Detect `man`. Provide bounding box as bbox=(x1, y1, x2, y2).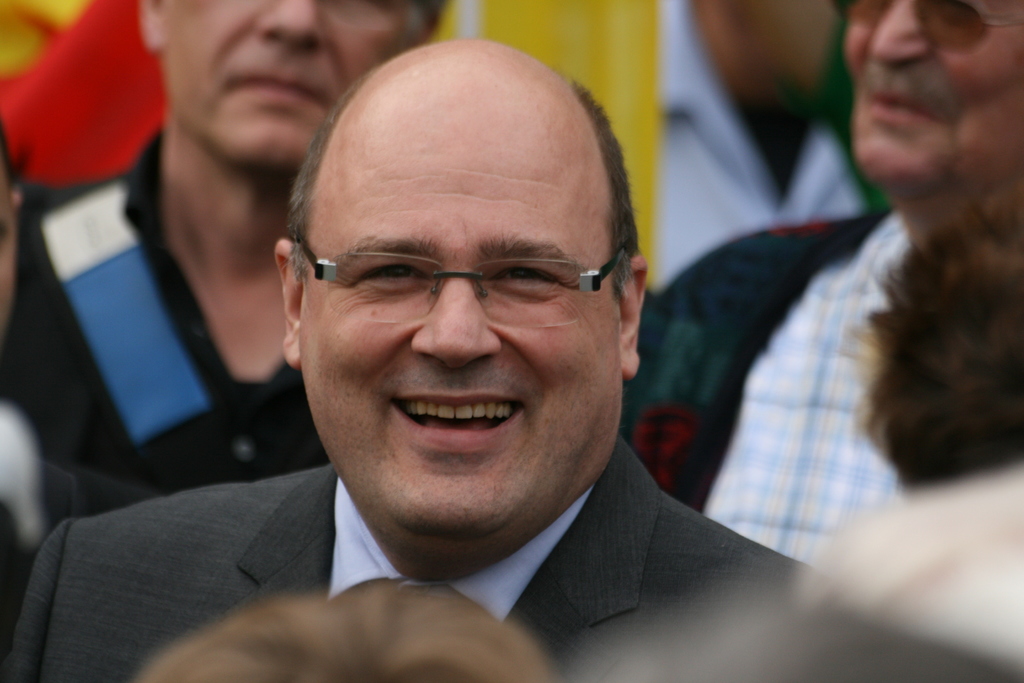
bbox=(803, 179, 1023, 664).
